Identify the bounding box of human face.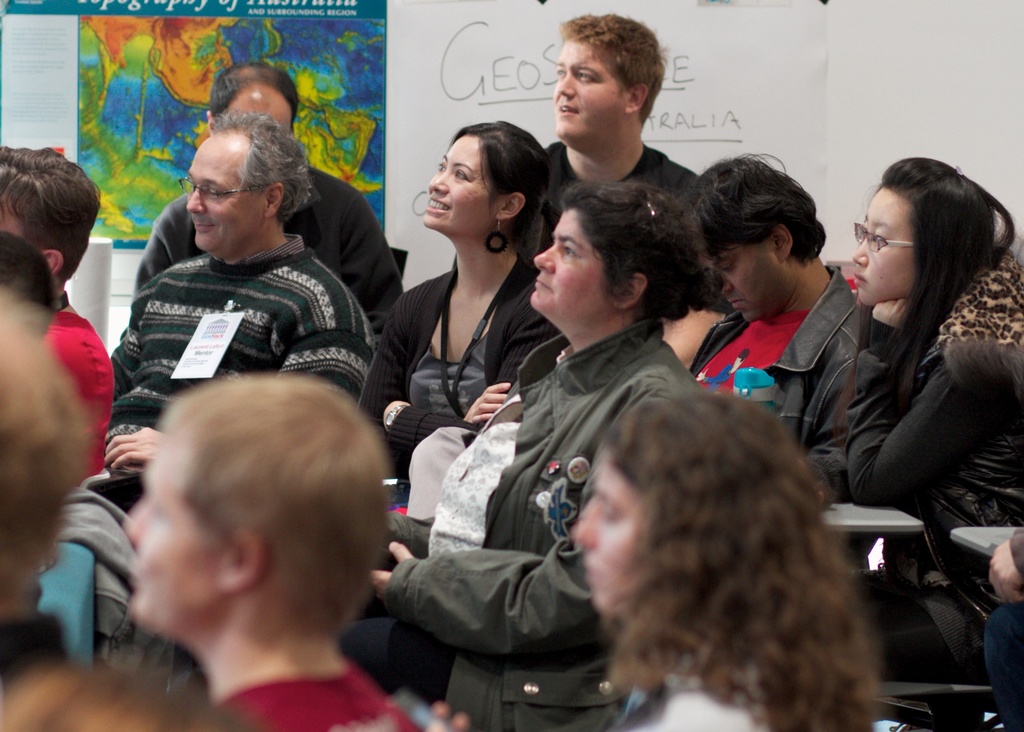
Rect(227, 103, 289, 128).
